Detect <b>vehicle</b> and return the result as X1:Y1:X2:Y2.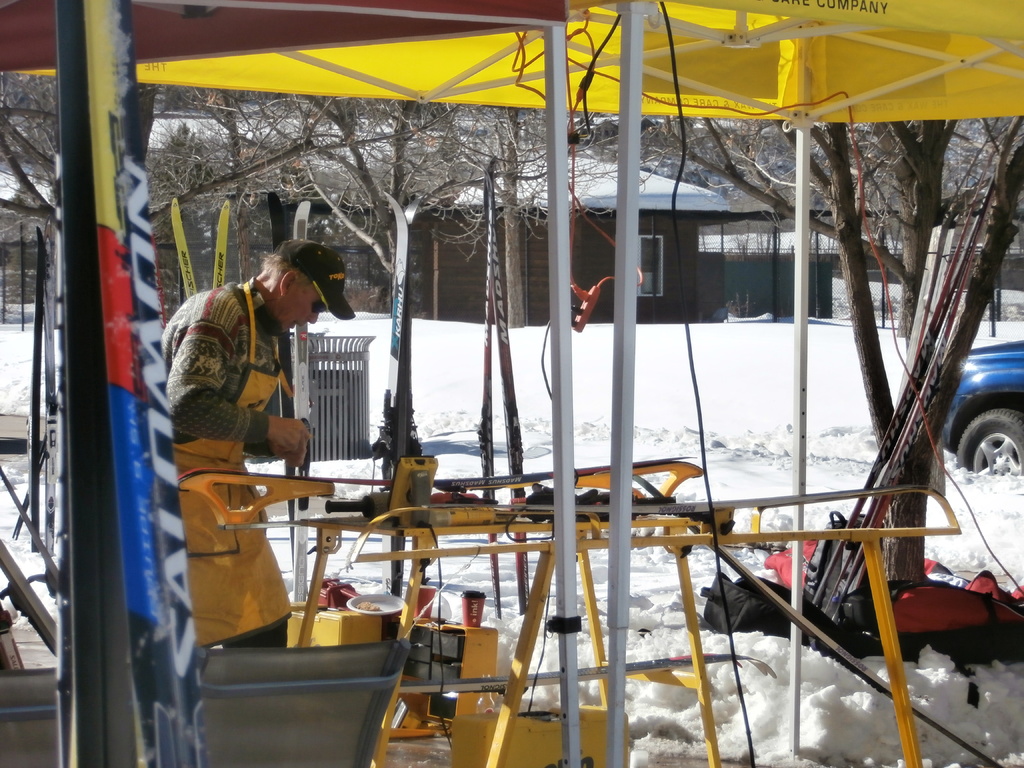
941:339:1023:470.
